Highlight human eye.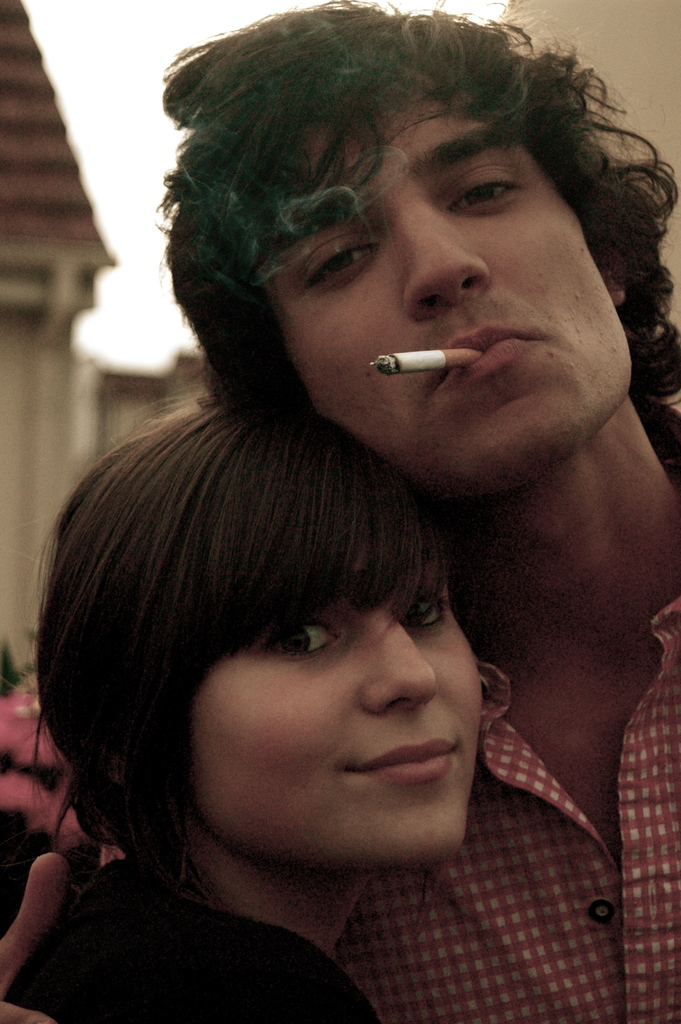
Highlighted region: [387,586,447,630].
